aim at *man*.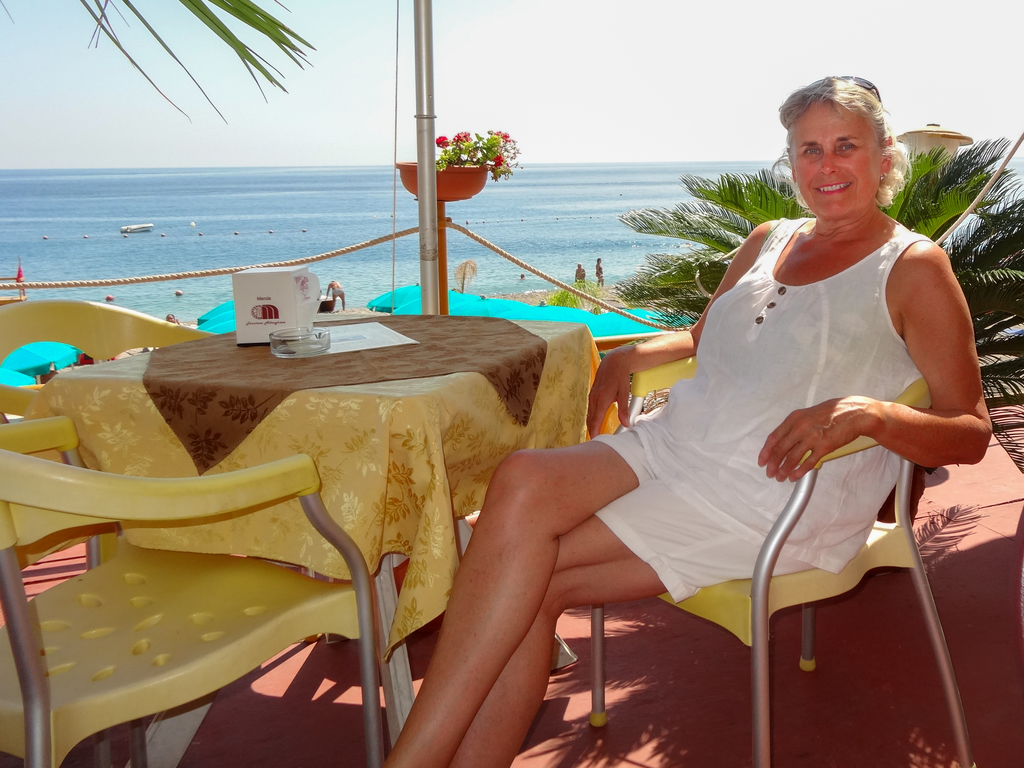
Aimed at (323,277,344,307).
